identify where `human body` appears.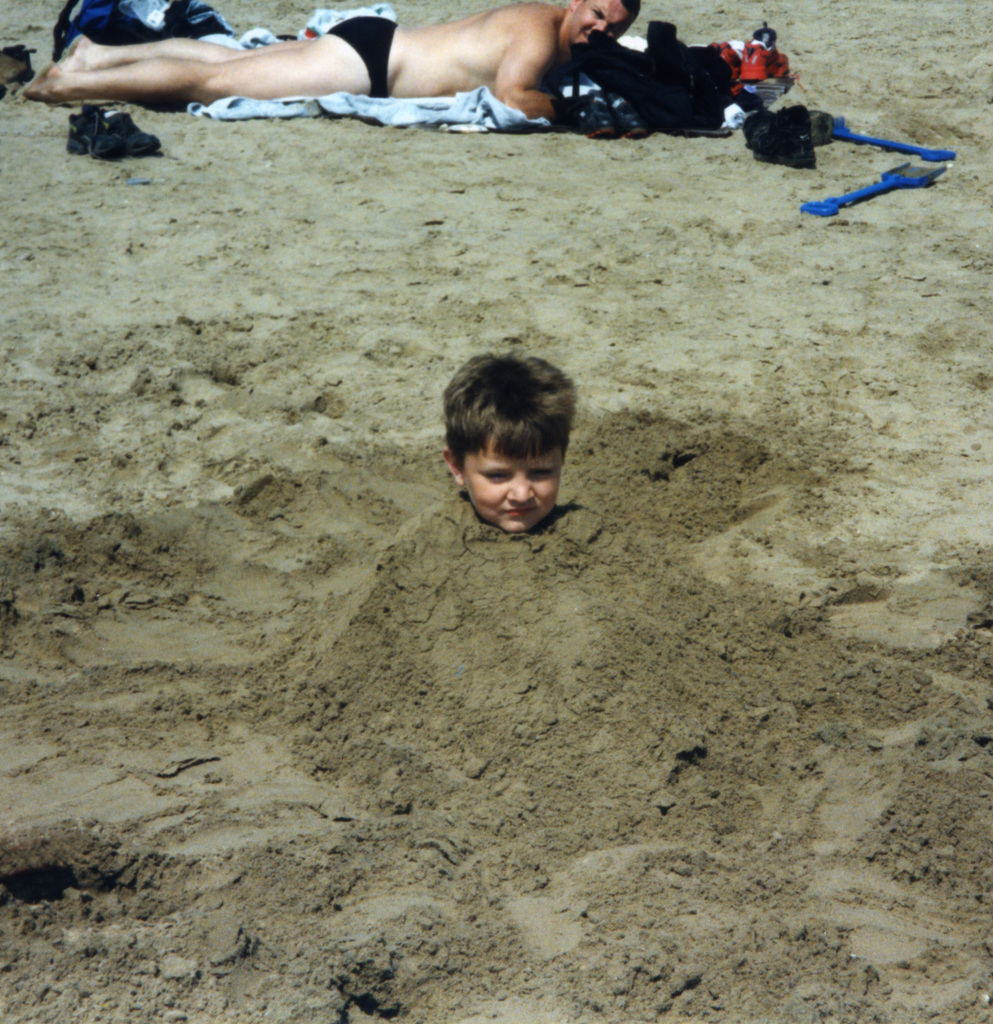
Appears at left=32, top=0, right=553, bottom=127.
